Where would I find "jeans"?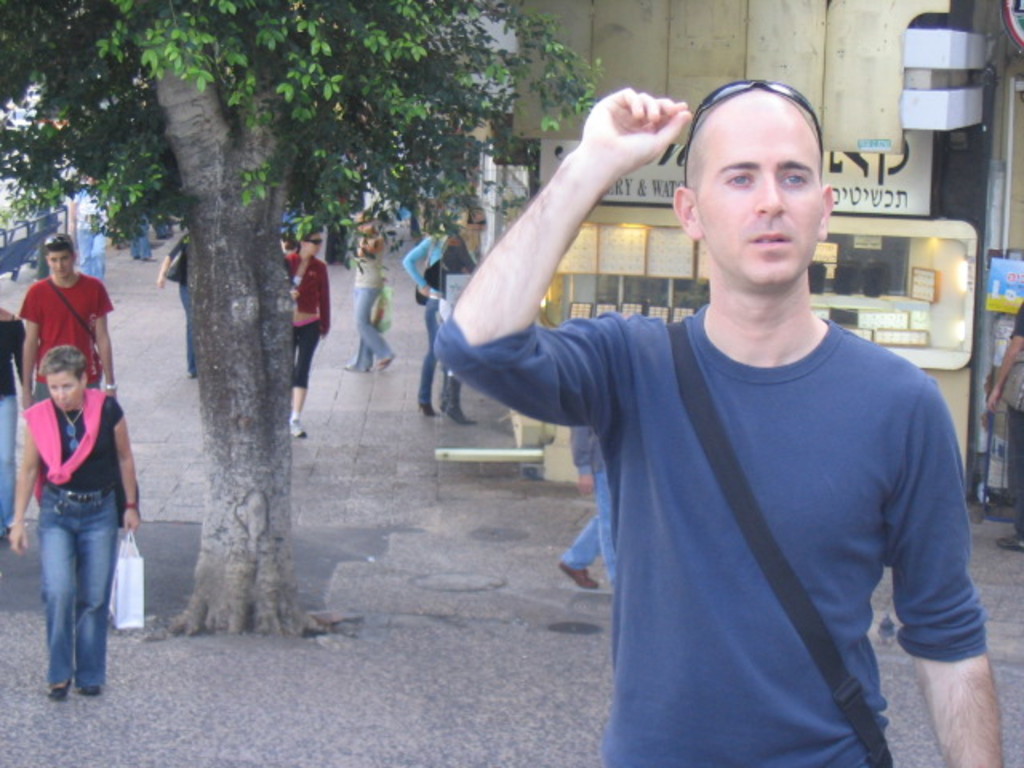
At box=[349, 293, 390, 366].
